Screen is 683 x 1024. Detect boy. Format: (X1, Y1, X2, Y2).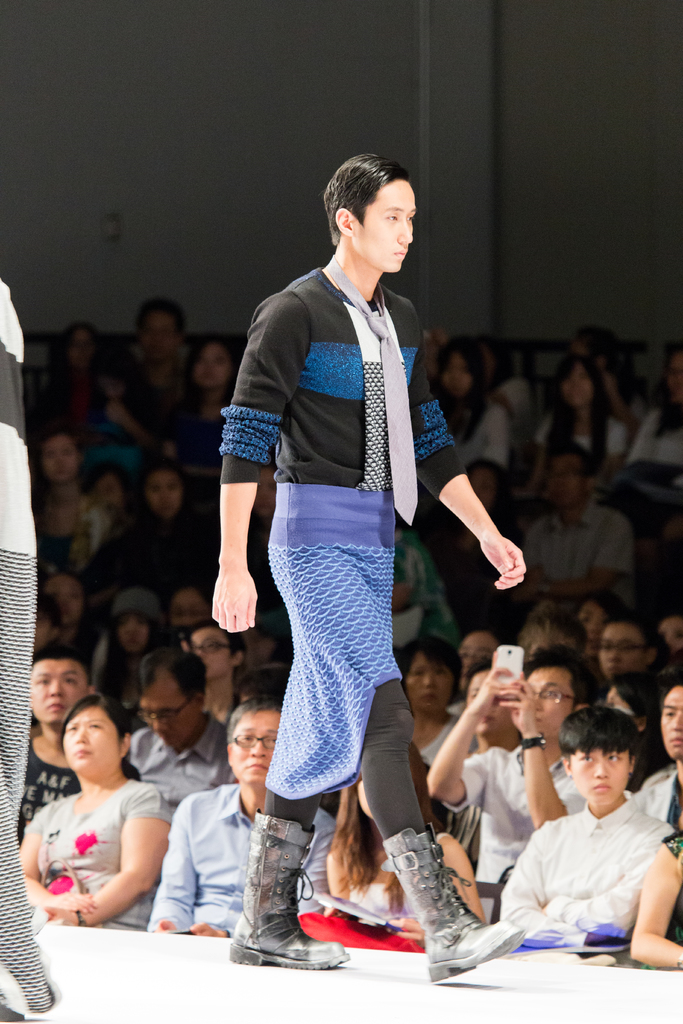
(516, 705, 675, 961).
